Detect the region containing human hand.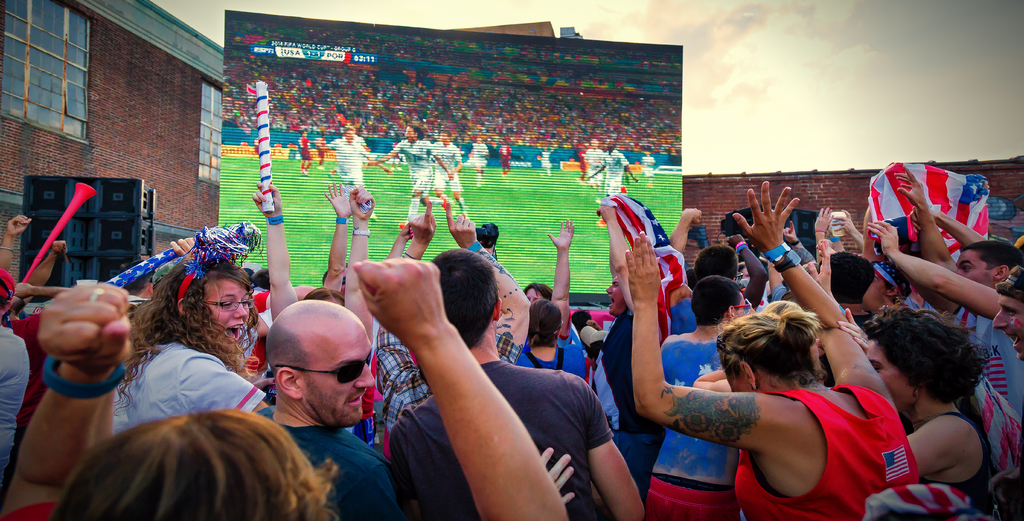
left=547, top=216, right=577, bottom=257.
